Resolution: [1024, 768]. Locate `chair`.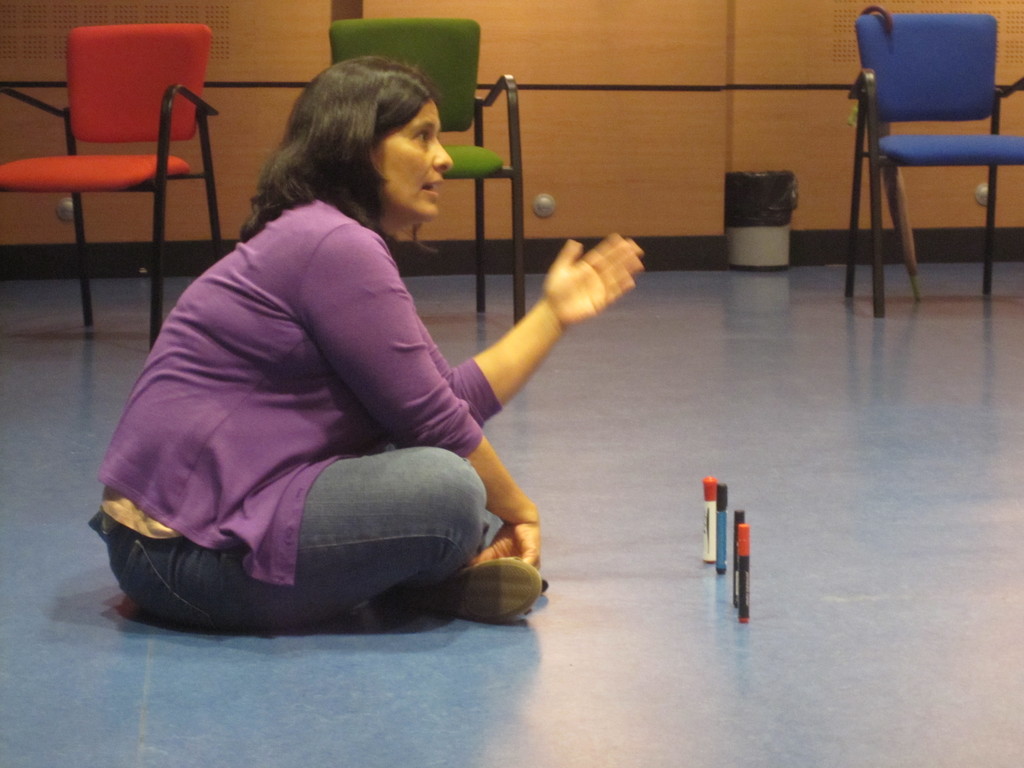
x1=0 y1=19 x2=219 y2=360.
